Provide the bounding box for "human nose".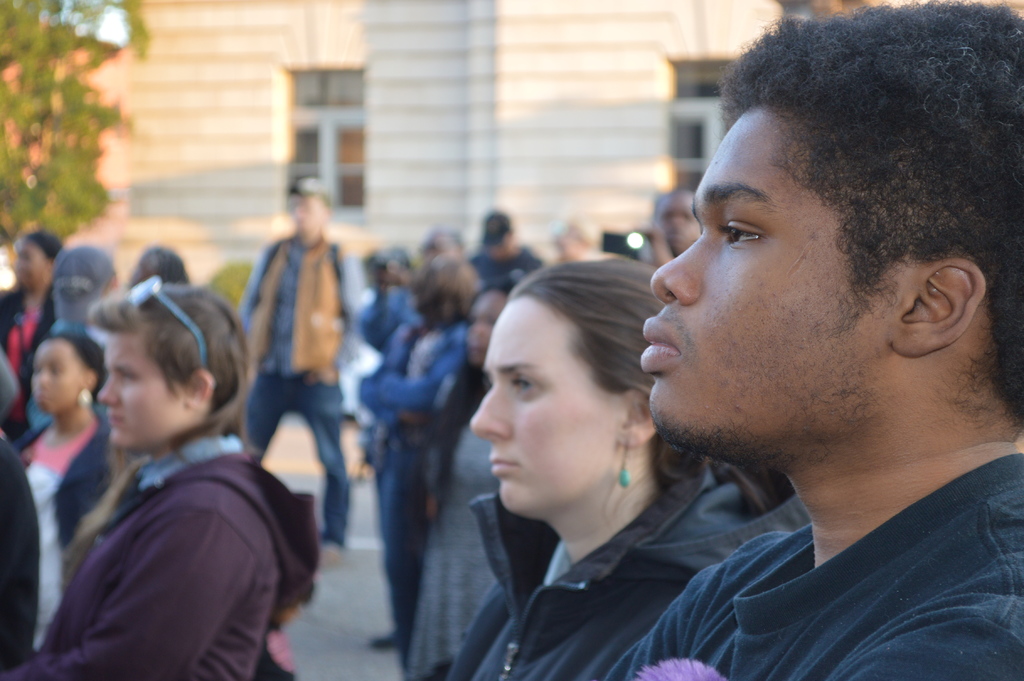
(left=645, top=229, right=700, bottom=307).
